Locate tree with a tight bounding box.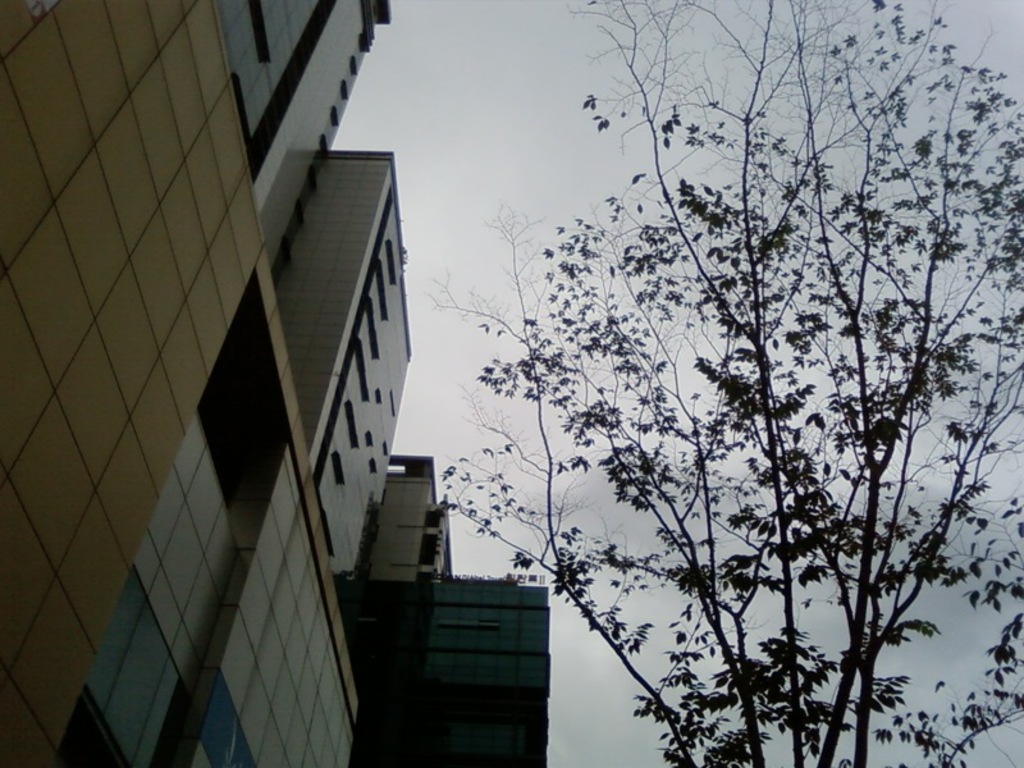
419/0/1023/767.
